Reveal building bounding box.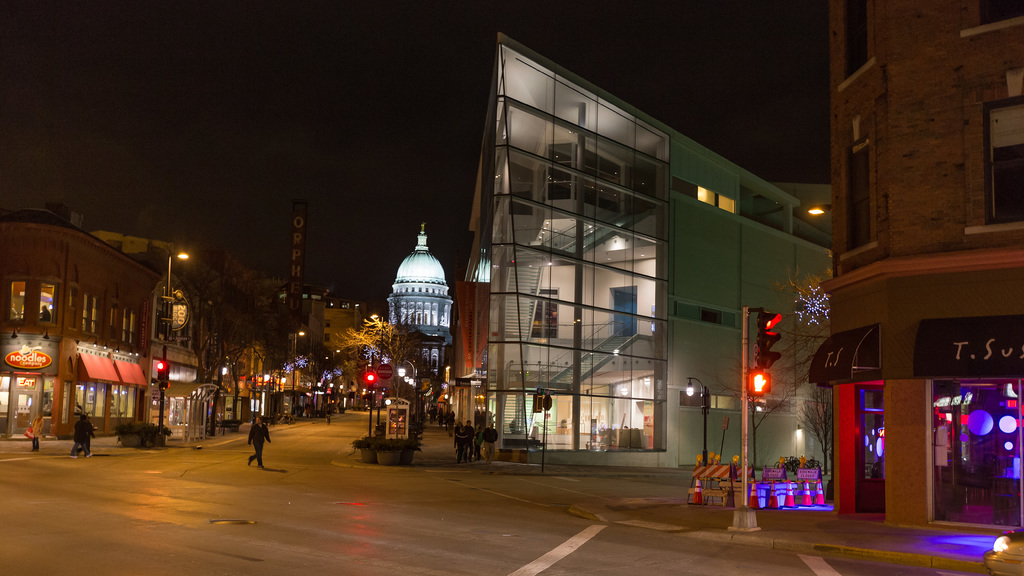
Revealed: [388,225,452,387].
